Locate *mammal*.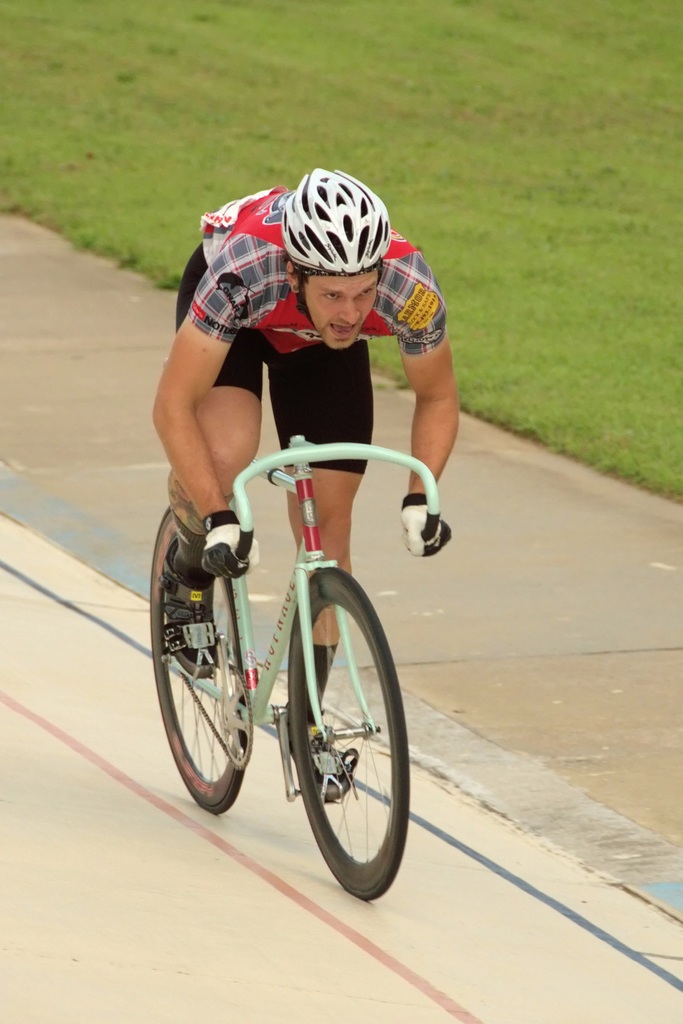
Bounding box: 138, 216, 458, 759.
